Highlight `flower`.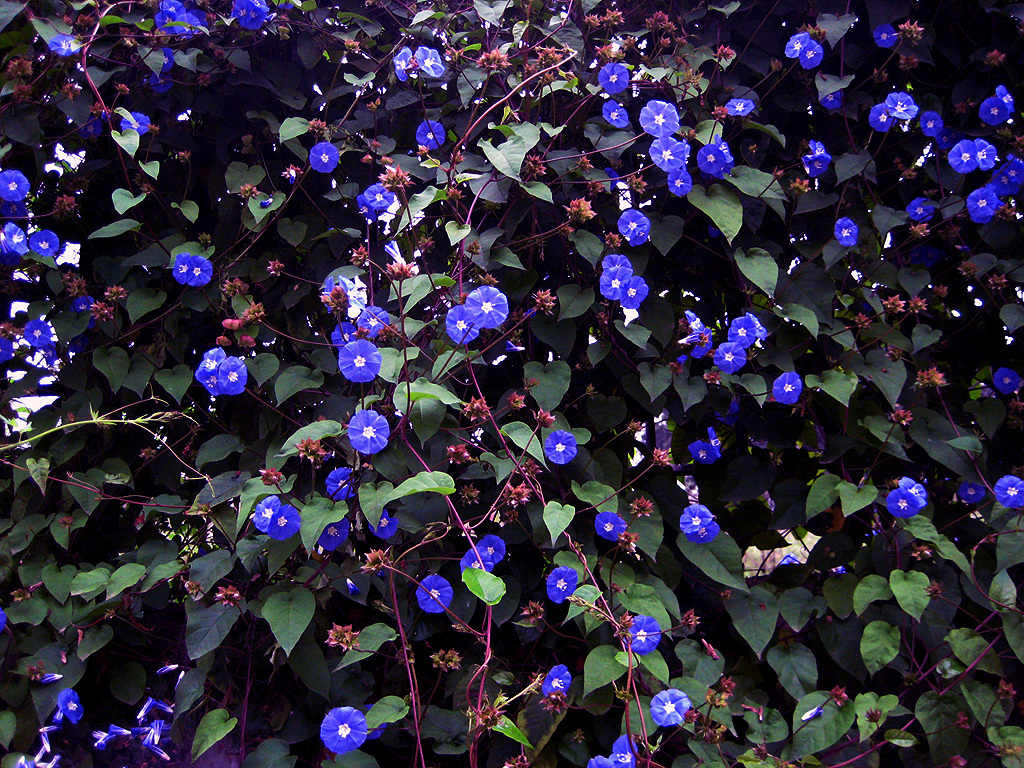
Highlighted region: (left=869, top=104, right=895, bottom=132).
